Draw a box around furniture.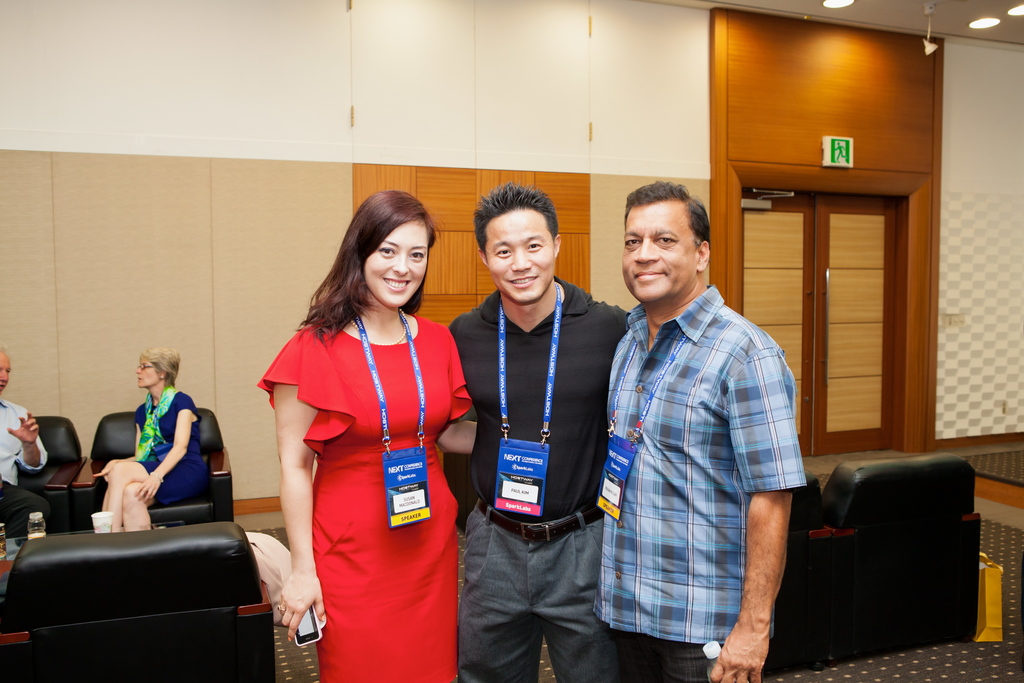
[x1=0, y1=522, x2=275, y2=682].
